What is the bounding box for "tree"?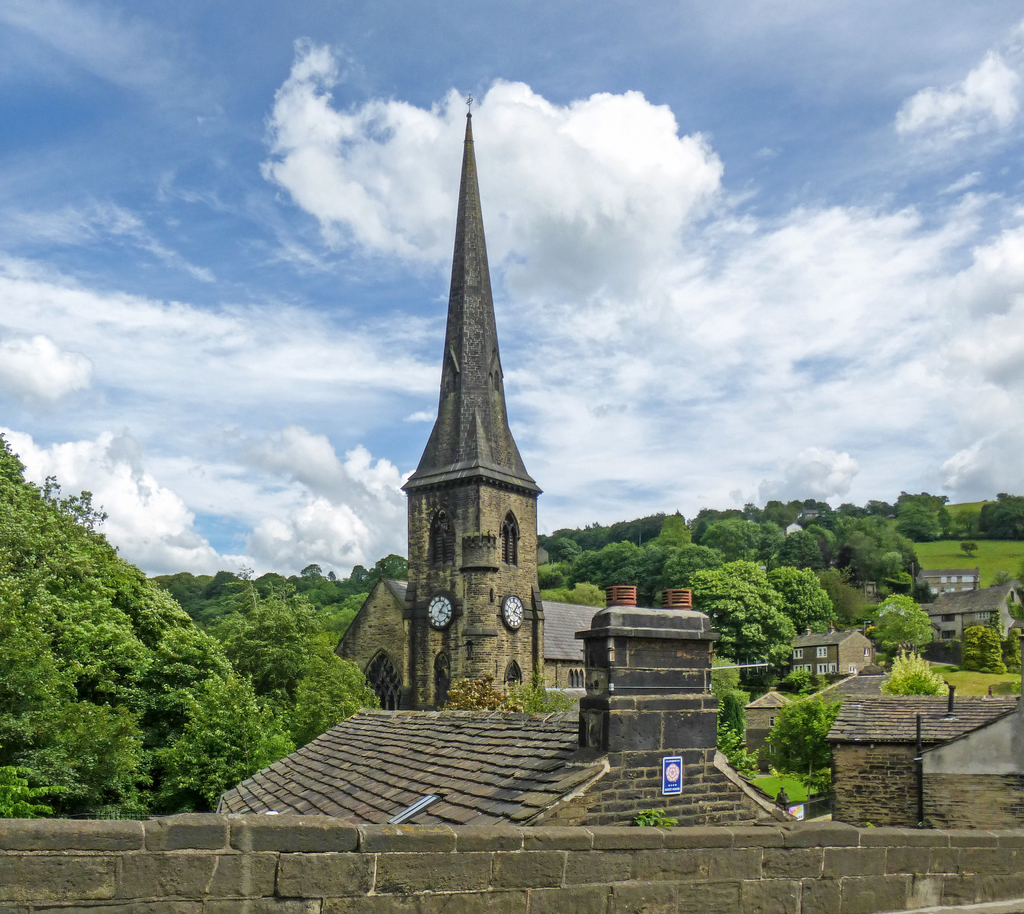
box=[696, 508, 759, 544].
